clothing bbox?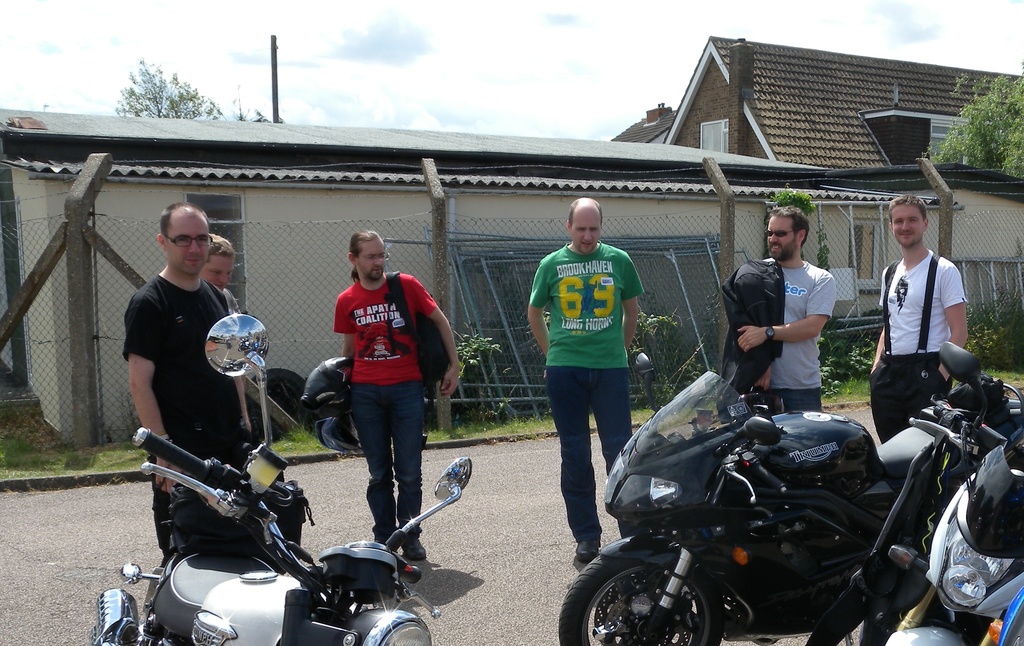
x1=856 y1=248 x2=954 y2=443
